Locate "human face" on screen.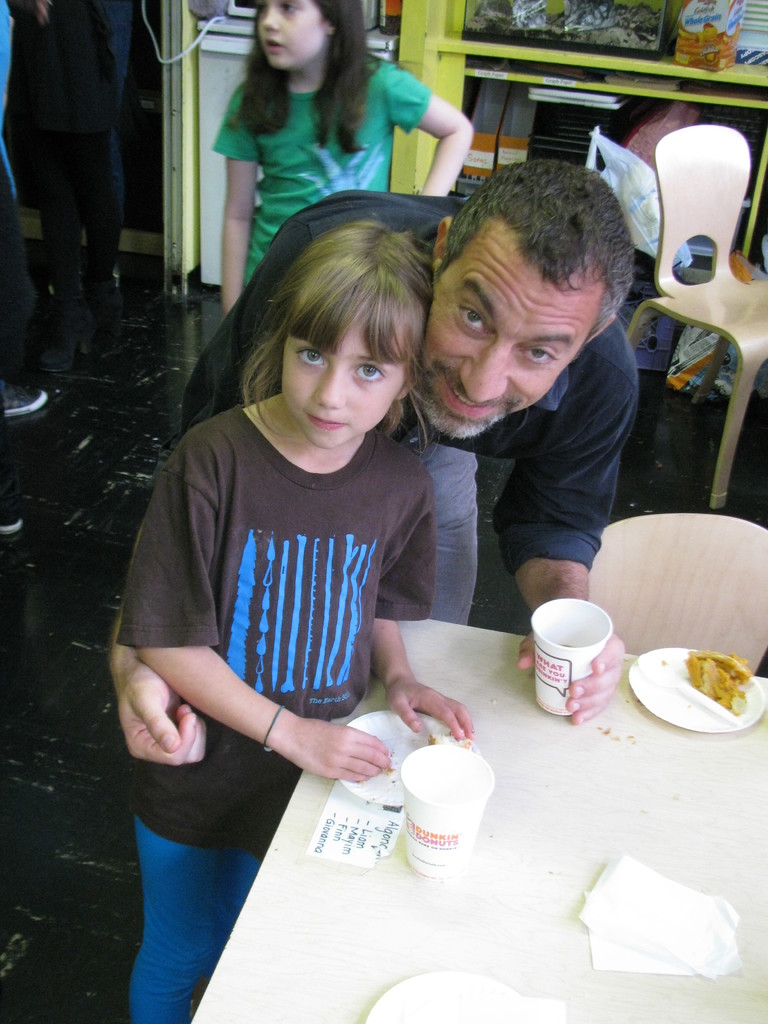
On screen at select_region(259, 0, 317, 63).
